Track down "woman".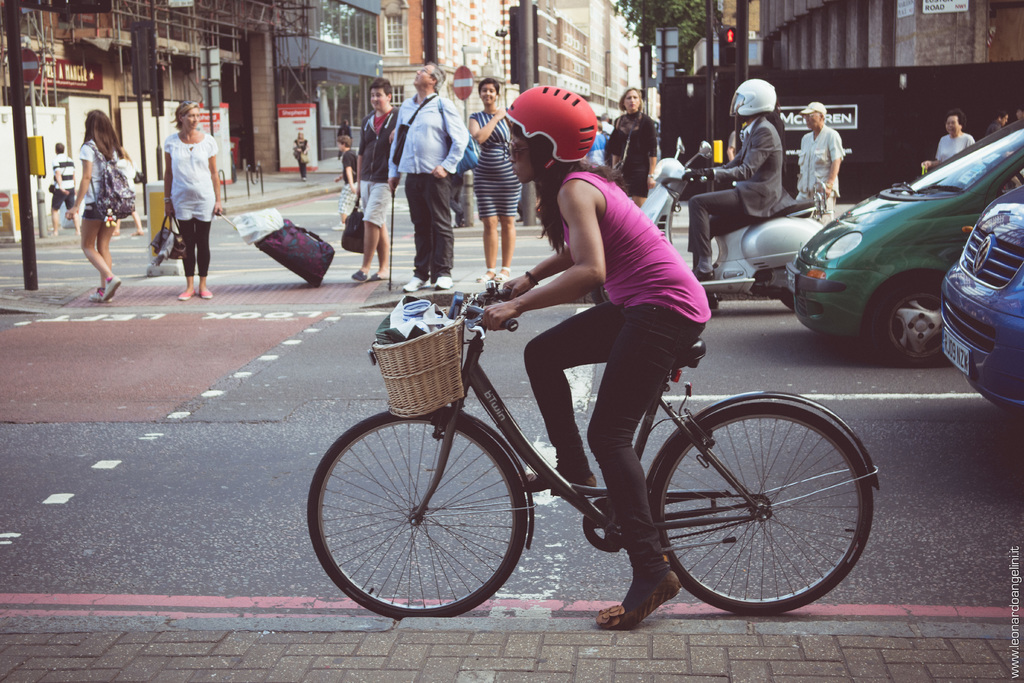
Tracked to bbox=[51, 87, 117, 303].
